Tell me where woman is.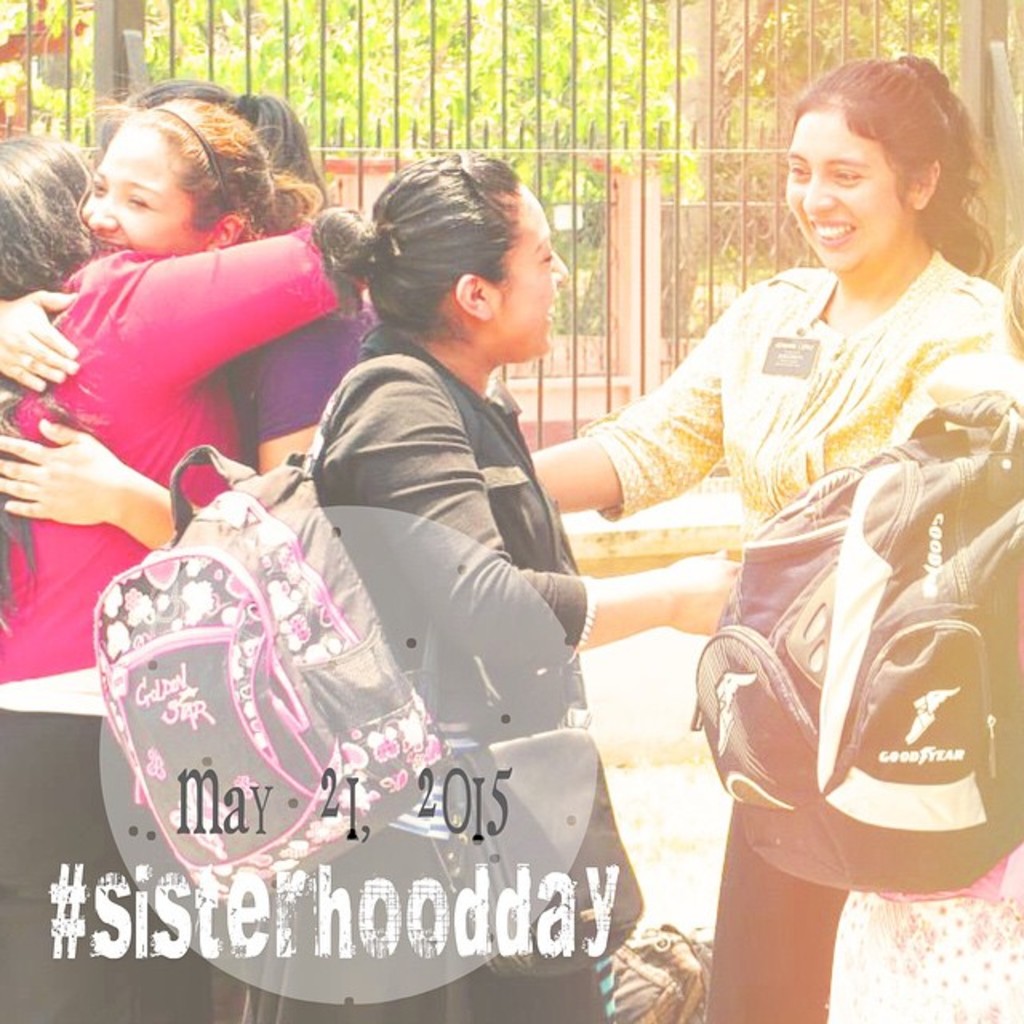
woman is at rect(528, 46, 1022, 1022).
